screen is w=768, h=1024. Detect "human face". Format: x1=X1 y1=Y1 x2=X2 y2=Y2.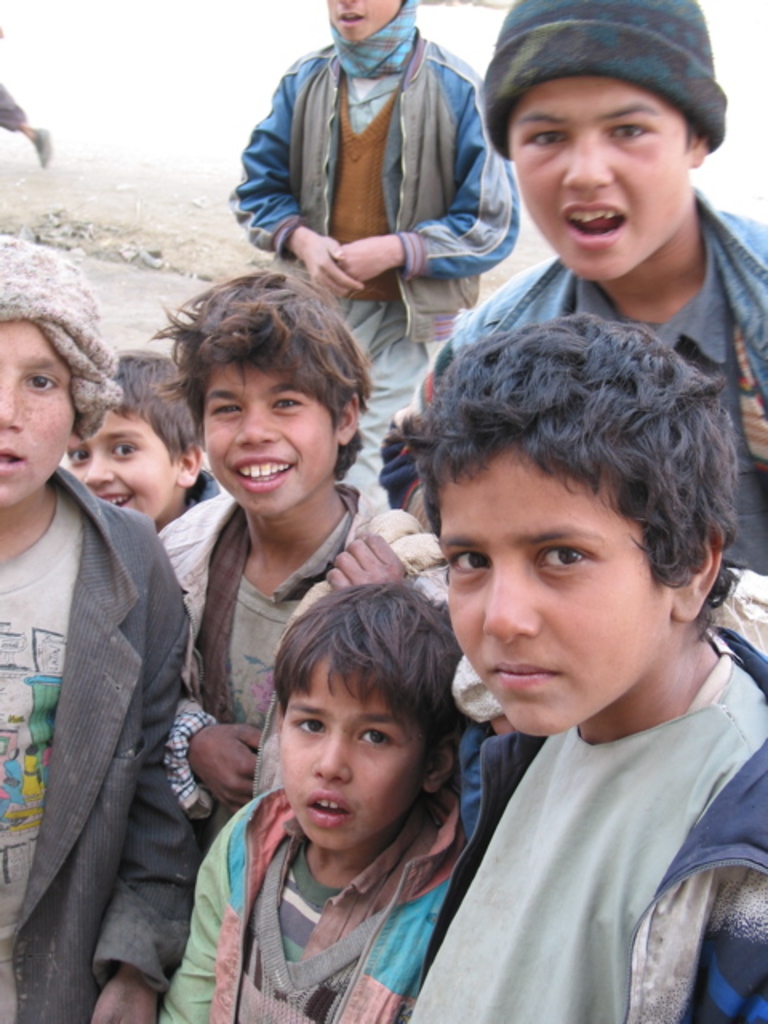
x1=330 y1=0 x2=402 y2=42.
